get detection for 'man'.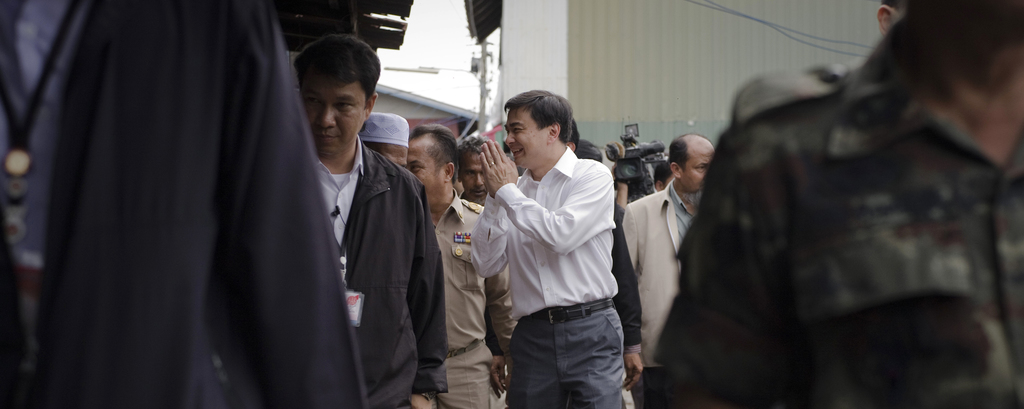
Detection: bbox=[291, 36, 444, 408].
